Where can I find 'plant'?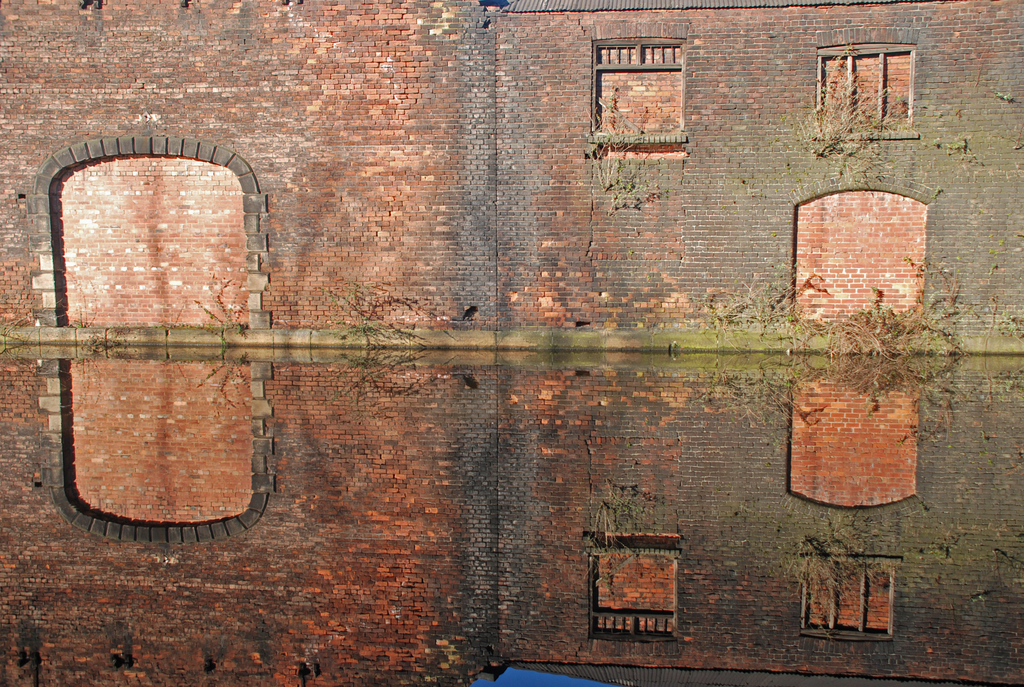
You can find it at (586, 481, 673, 569).
